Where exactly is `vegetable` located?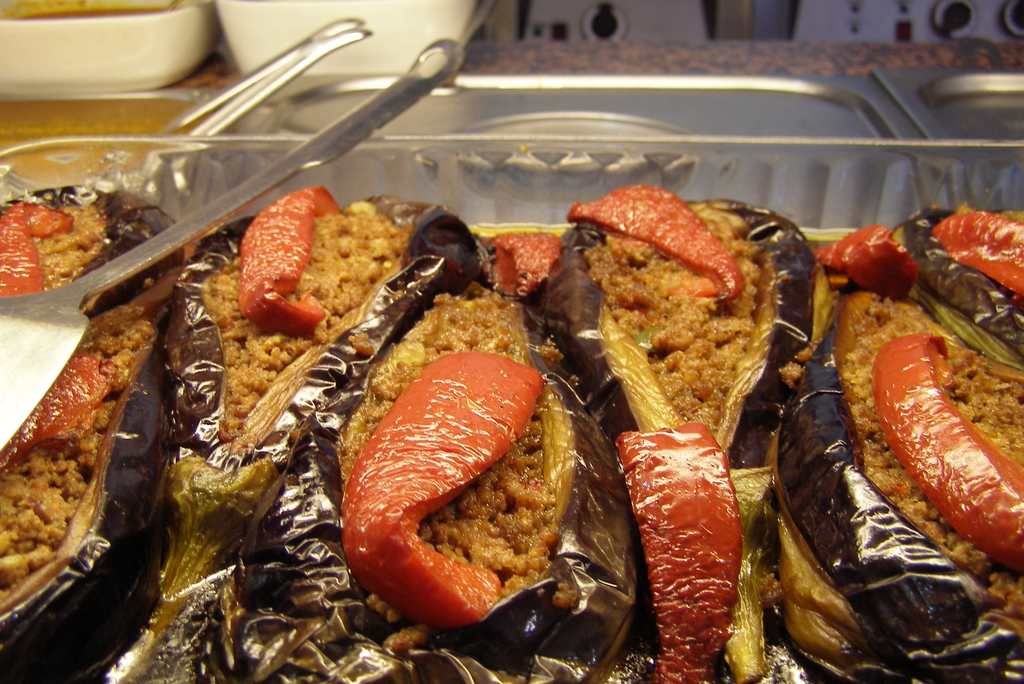
Its bounding box is select_region(0, 350, 115, 466).
